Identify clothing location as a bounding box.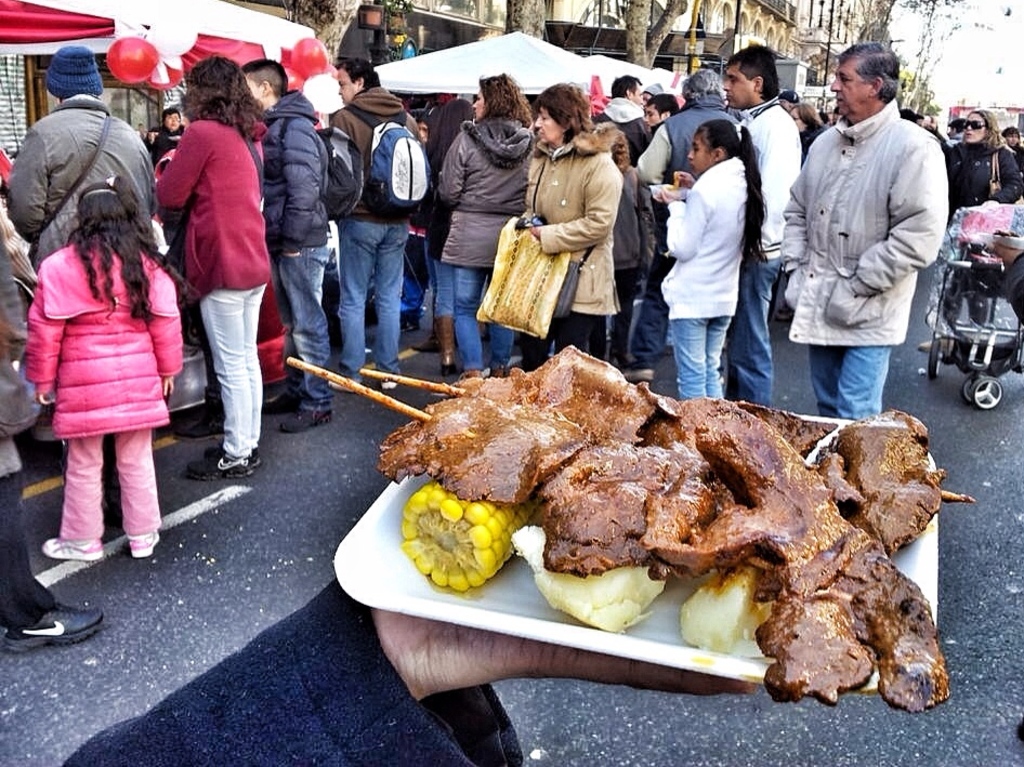
(x1=944, y1=137, x2=1023, y2=222).
